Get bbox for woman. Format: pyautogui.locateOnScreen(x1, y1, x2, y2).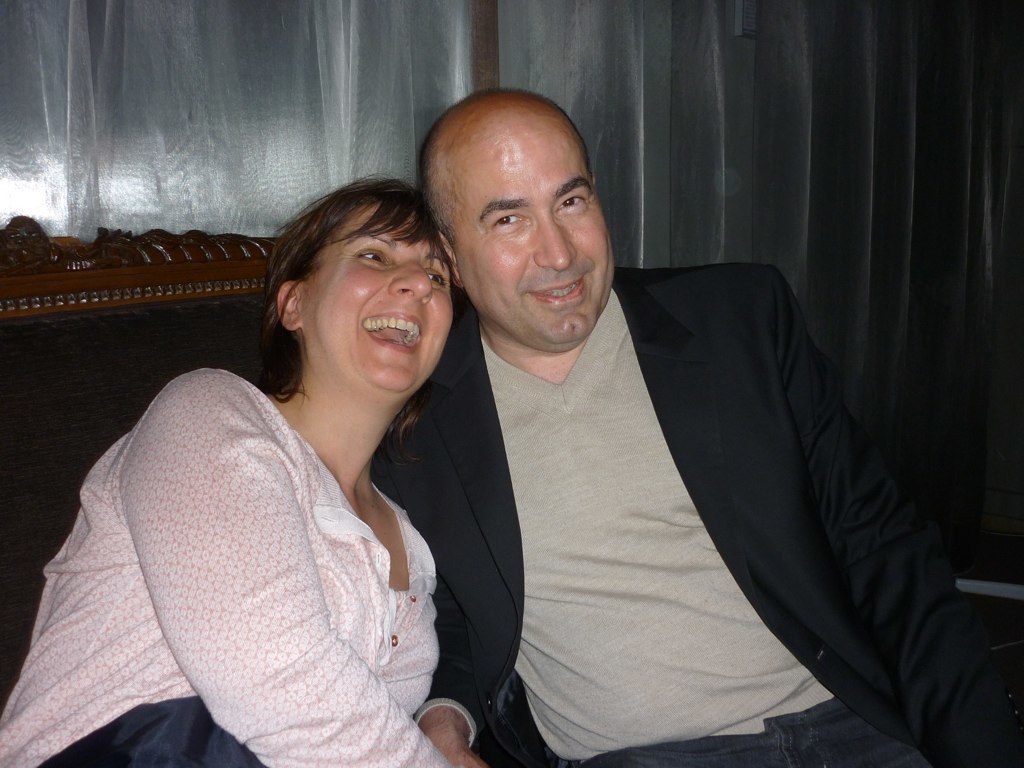
pyautogui.locateOnScreen(42, 157, 492, 760).
